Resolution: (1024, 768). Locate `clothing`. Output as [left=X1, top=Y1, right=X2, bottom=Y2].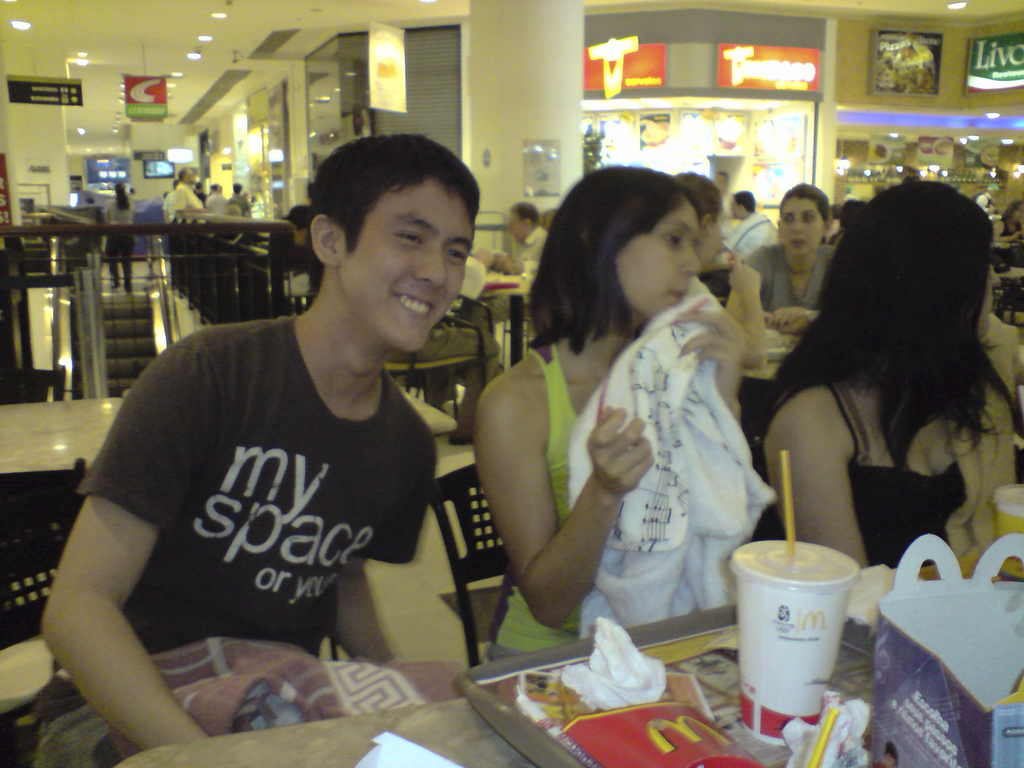
[left=721, top=211, right=771, bottom=256].
